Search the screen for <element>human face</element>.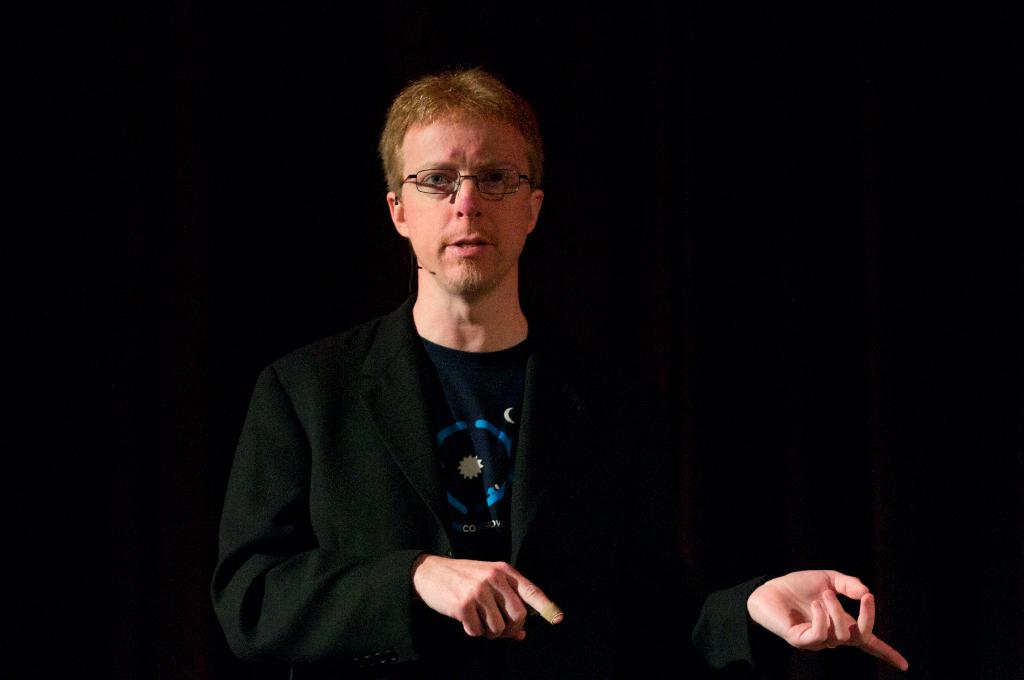
Found at box(401, 113, 532, 290).
